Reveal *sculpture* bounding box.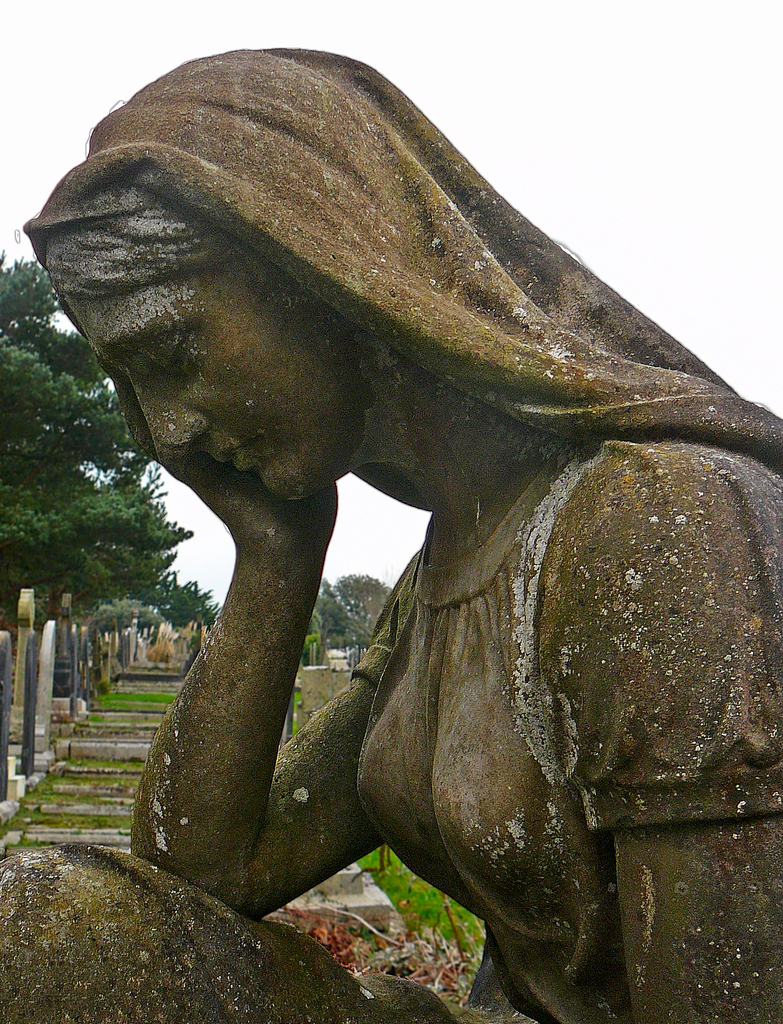
Revealed: crop(15, 15, 770, 1012).
